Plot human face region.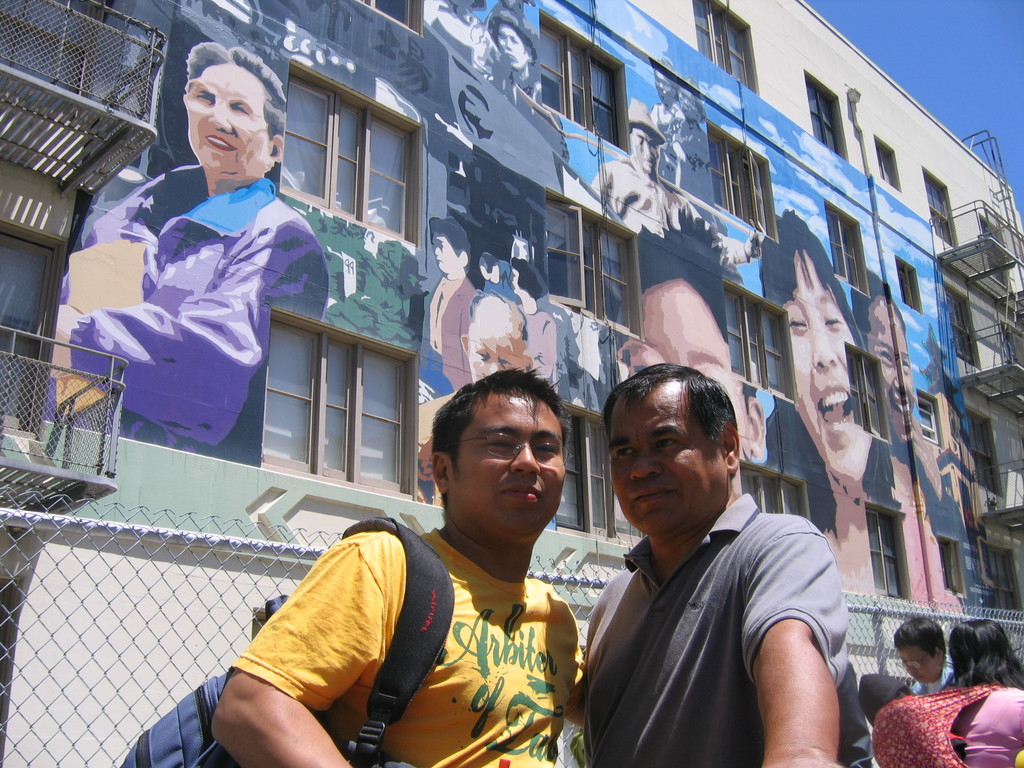
Plotted at bbox(499, 22, 524, 71).
